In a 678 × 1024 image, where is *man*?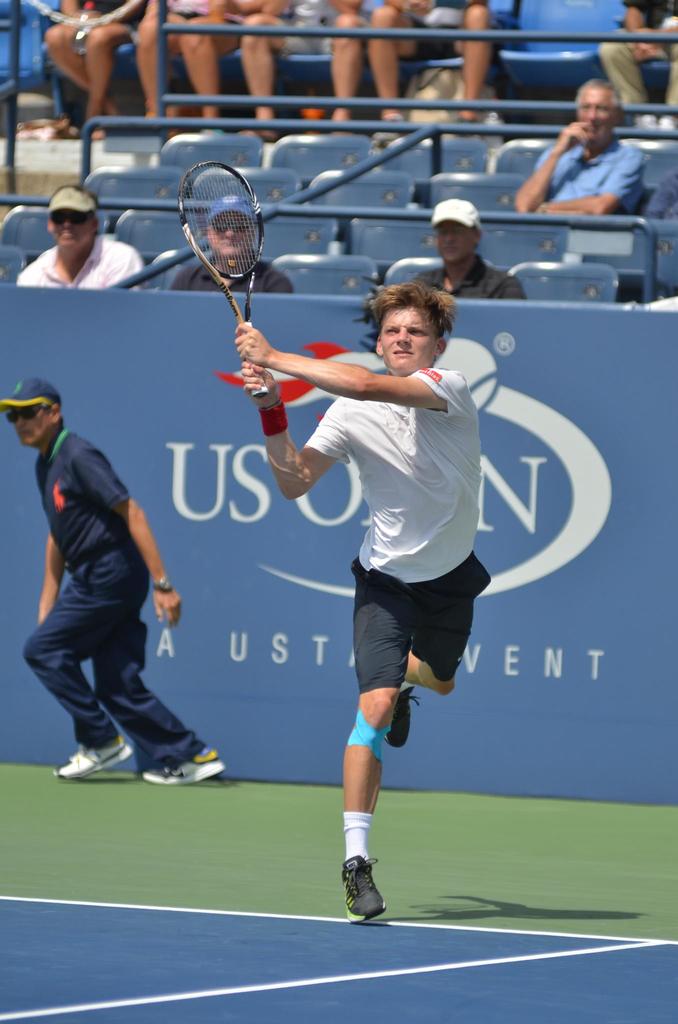
(403,204,533,302).
